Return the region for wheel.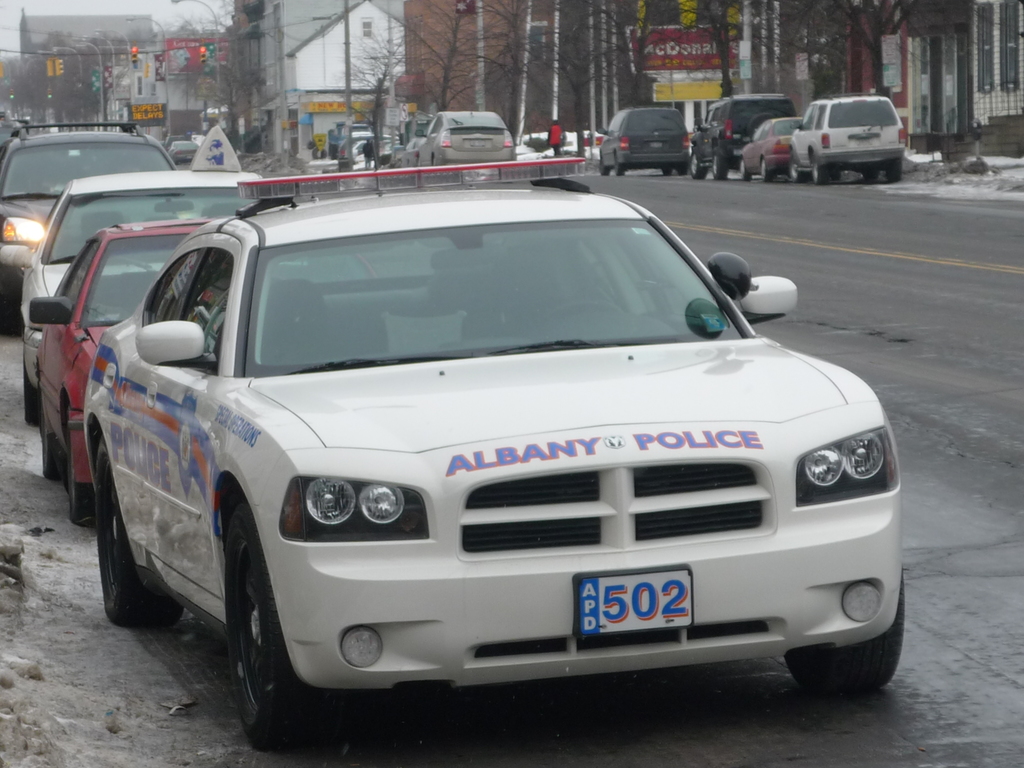
bbox=(212, 504, 315, 749).
